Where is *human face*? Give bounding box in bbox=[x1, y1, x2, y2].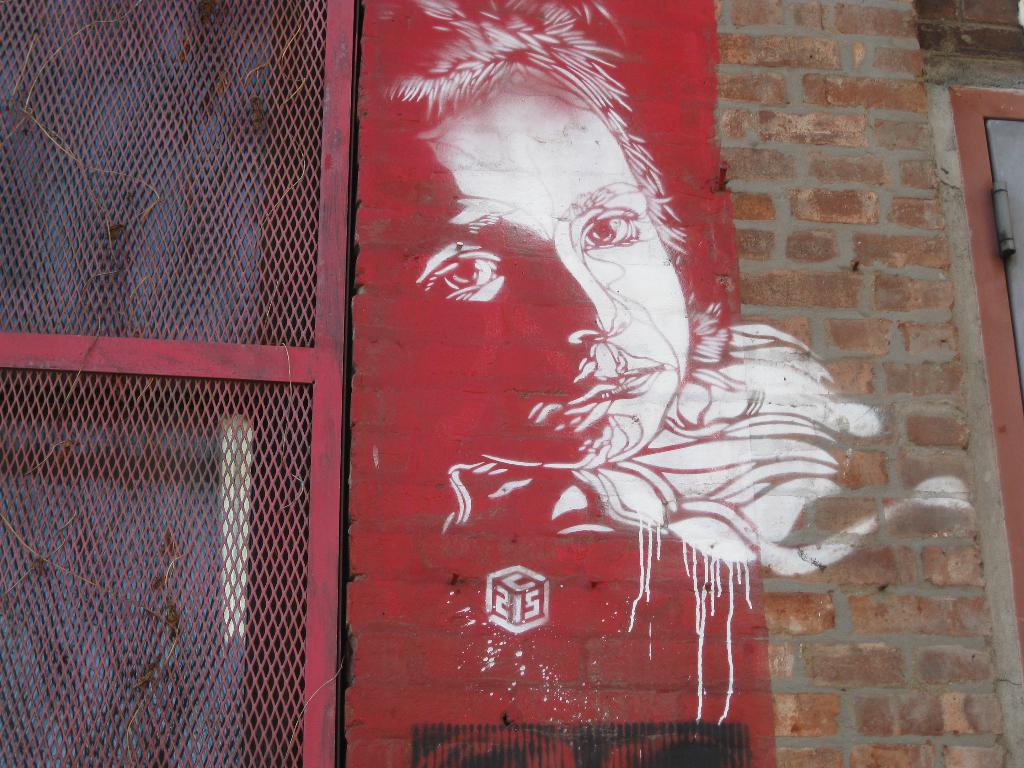
bbox=[400, 80, 693, 471].
